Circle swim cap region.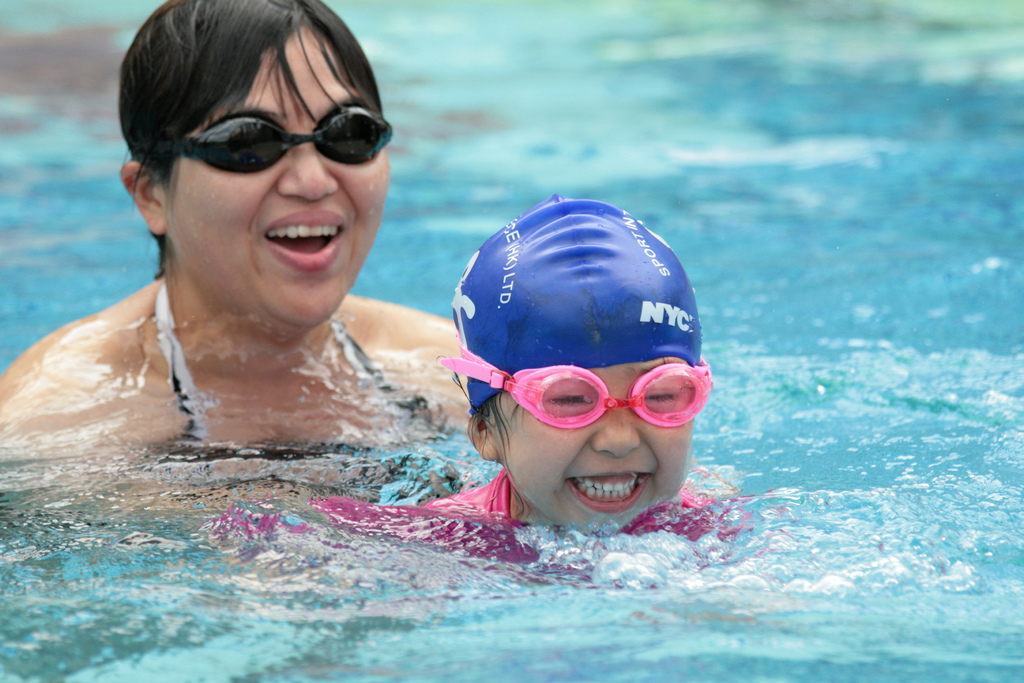
Region: region(451, 191, 701, 416).
